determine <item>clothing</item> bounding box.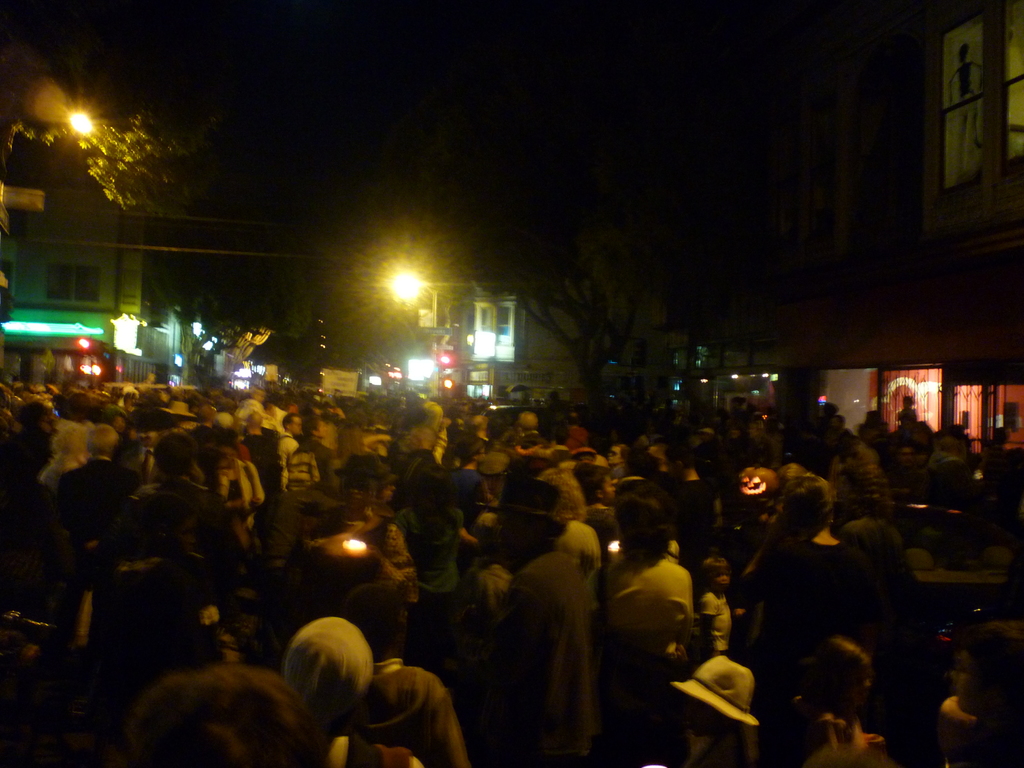
Determined: <region>422, 400, 447, 446</region>.
